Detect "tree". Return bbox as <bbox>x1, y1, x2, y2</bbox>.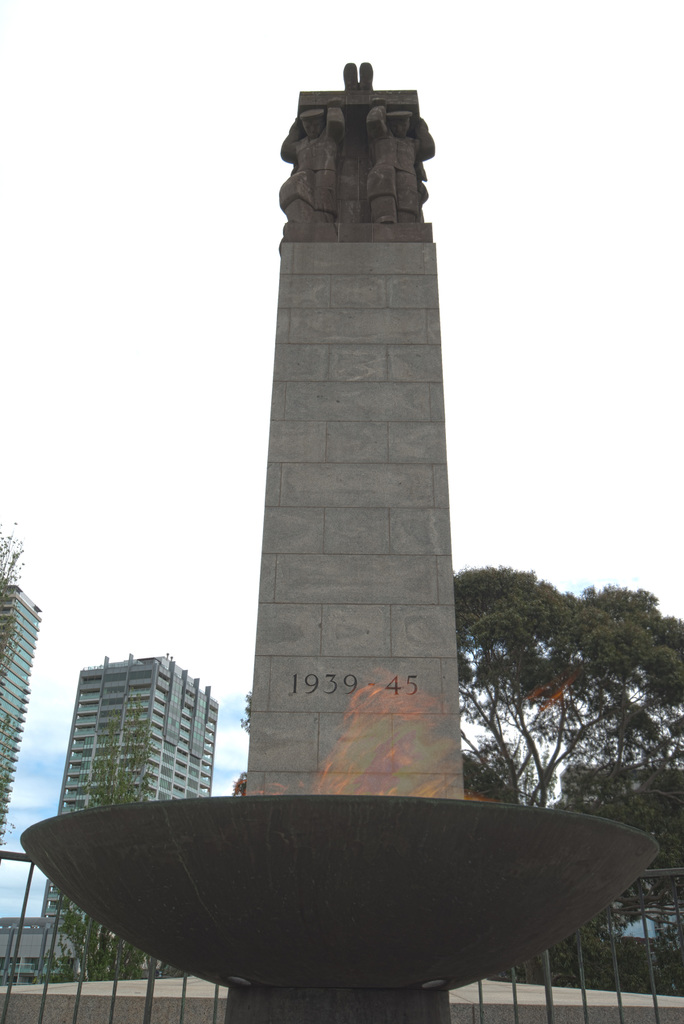
<bbox>224, 694, 255, 801</bbox>.
